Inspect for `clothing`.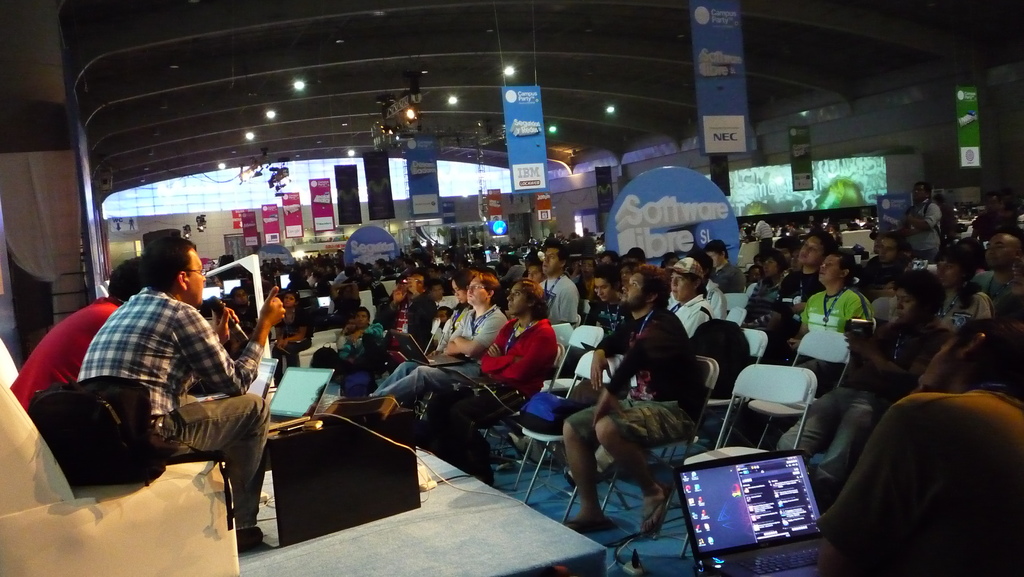
Inspection: 932/290/986/332.
